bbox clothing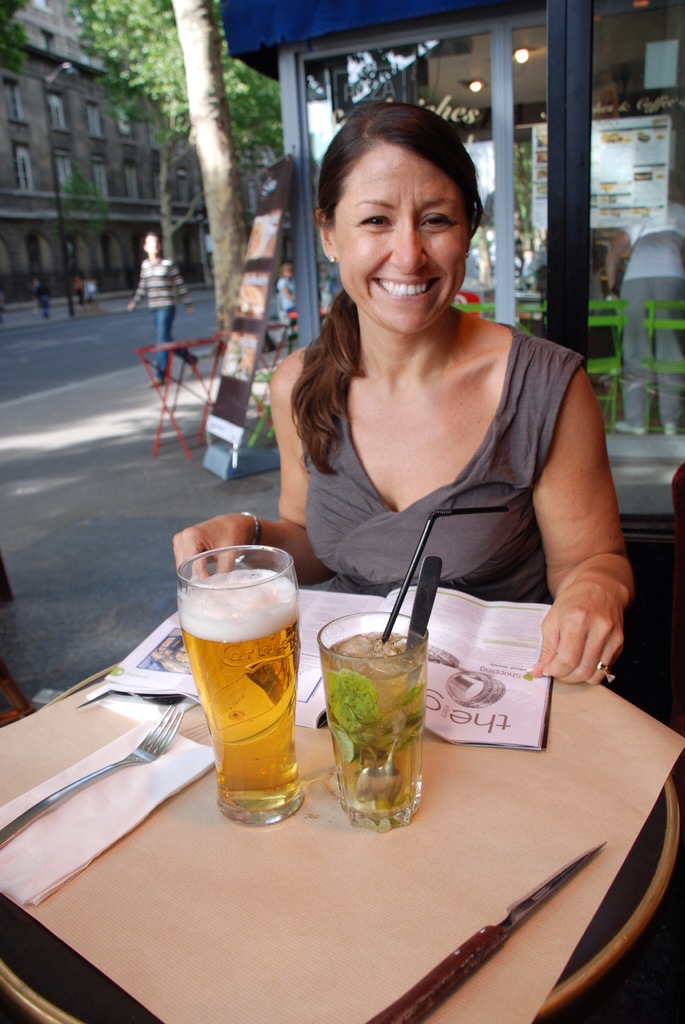
<box>34,278,53,317</box>
